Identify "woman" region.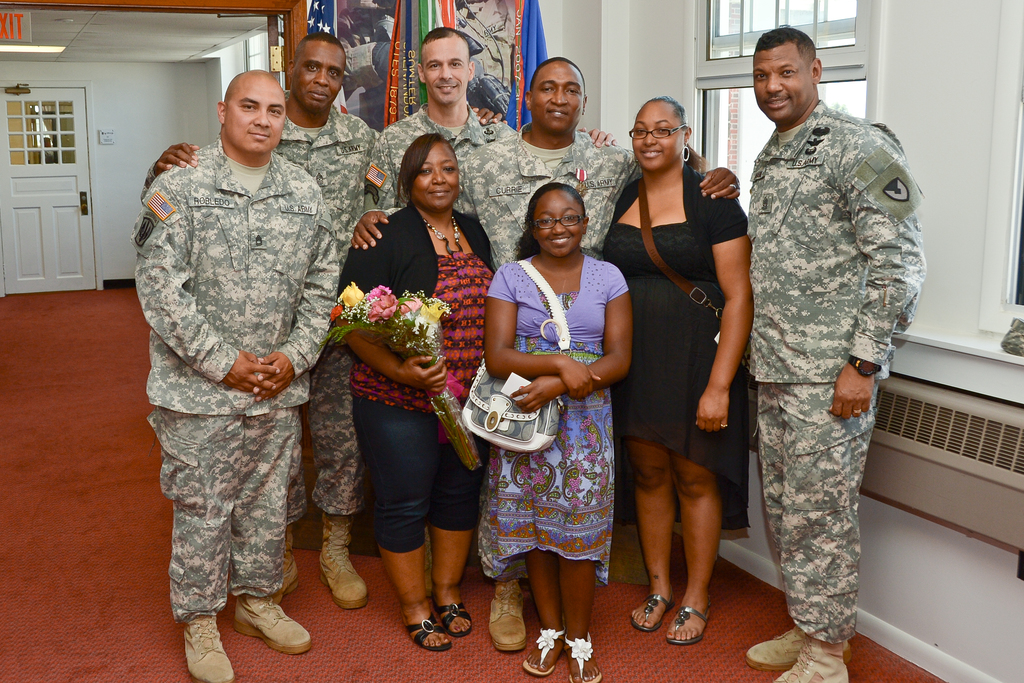
Region: bbox=[472, 156, 644, 666].
